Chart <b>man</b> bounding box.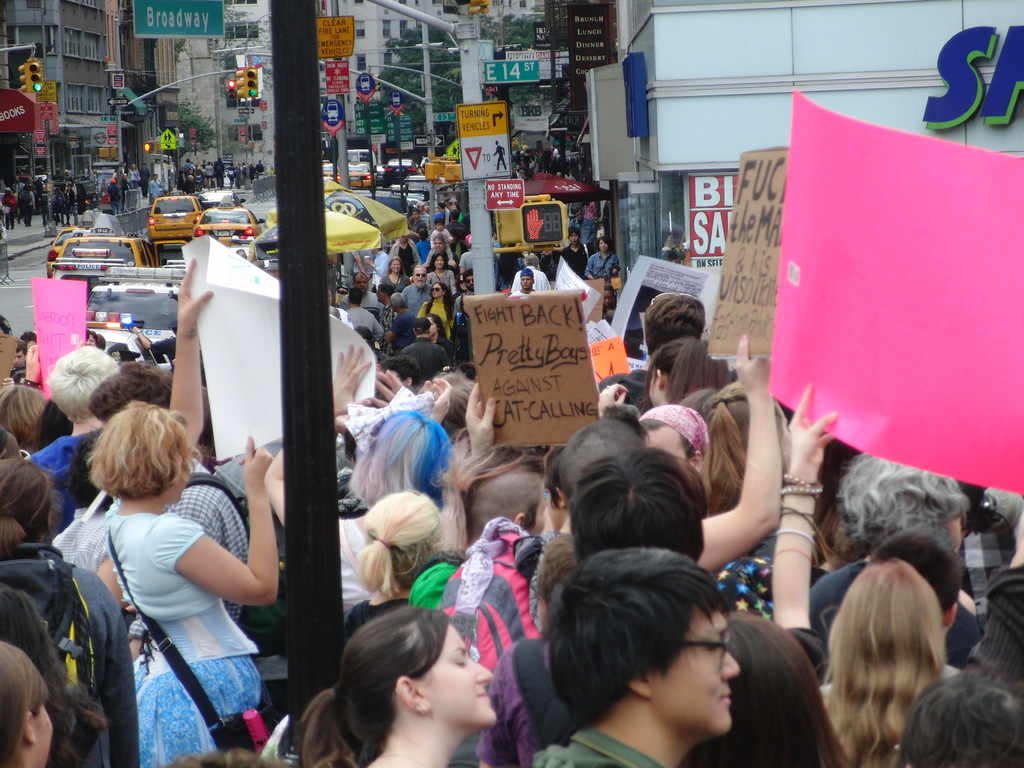
Charted: left=564, top=208, right=600, bottom=246.
